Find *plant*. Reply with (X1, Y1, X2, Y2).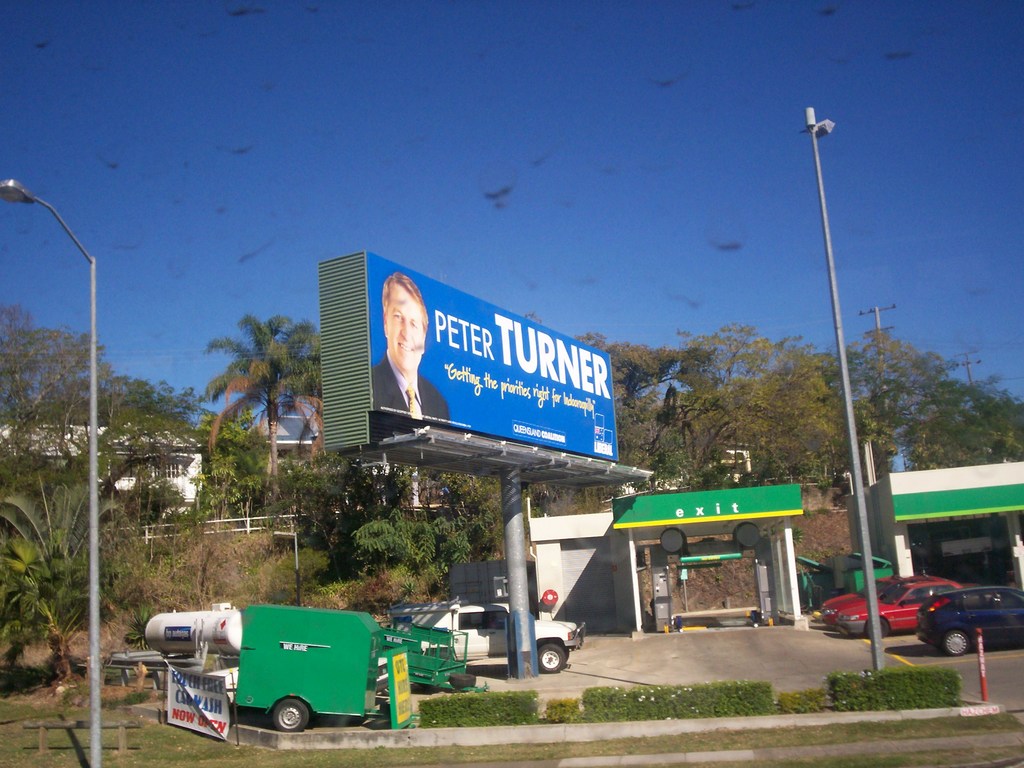
(747, 564, 748, 570).
